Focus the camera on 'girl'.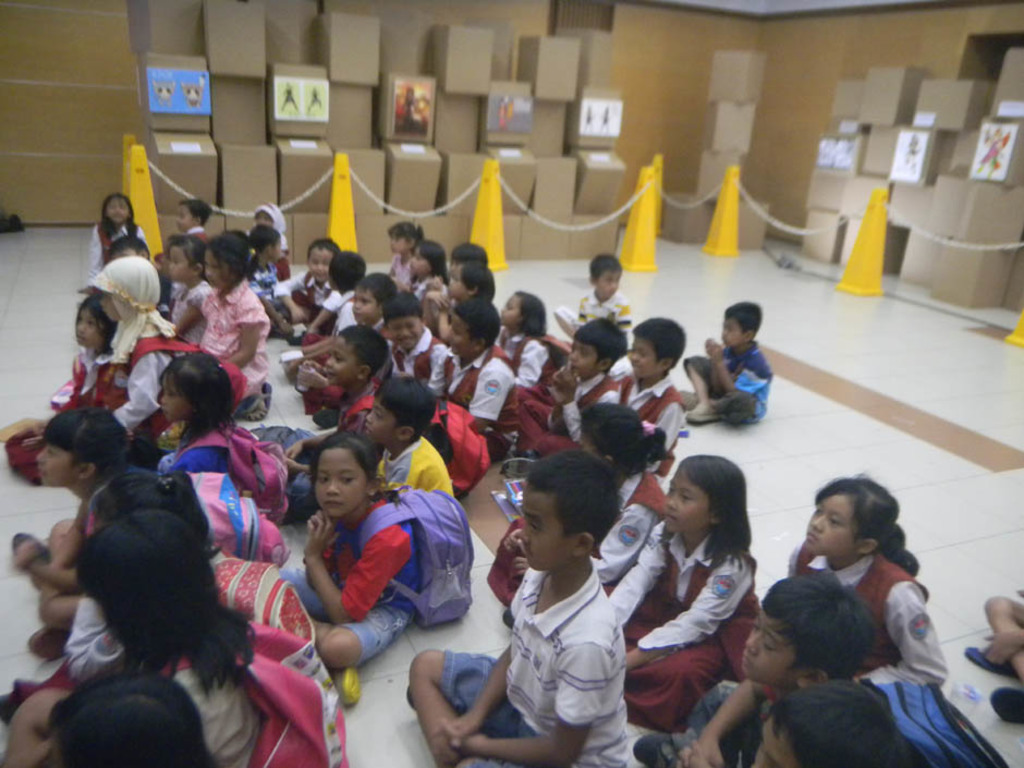
Focus region: {"x1": 173, "y1": 235, "x2": 277, "y2": 414}.
